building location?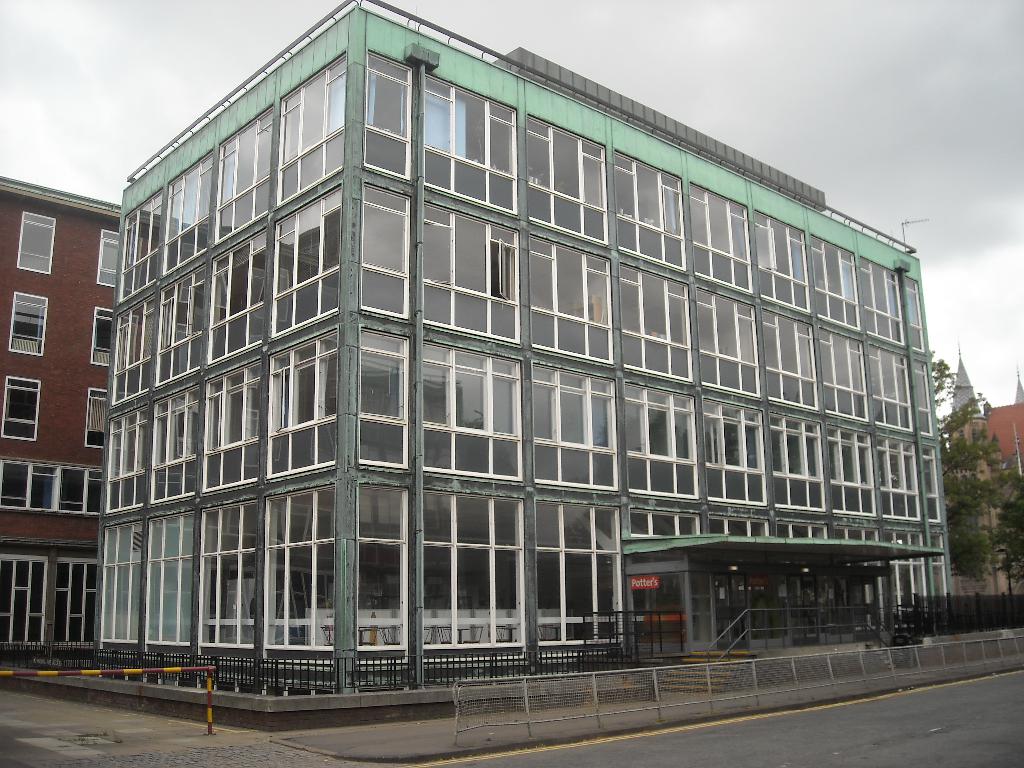
0, 177, 123, 655
